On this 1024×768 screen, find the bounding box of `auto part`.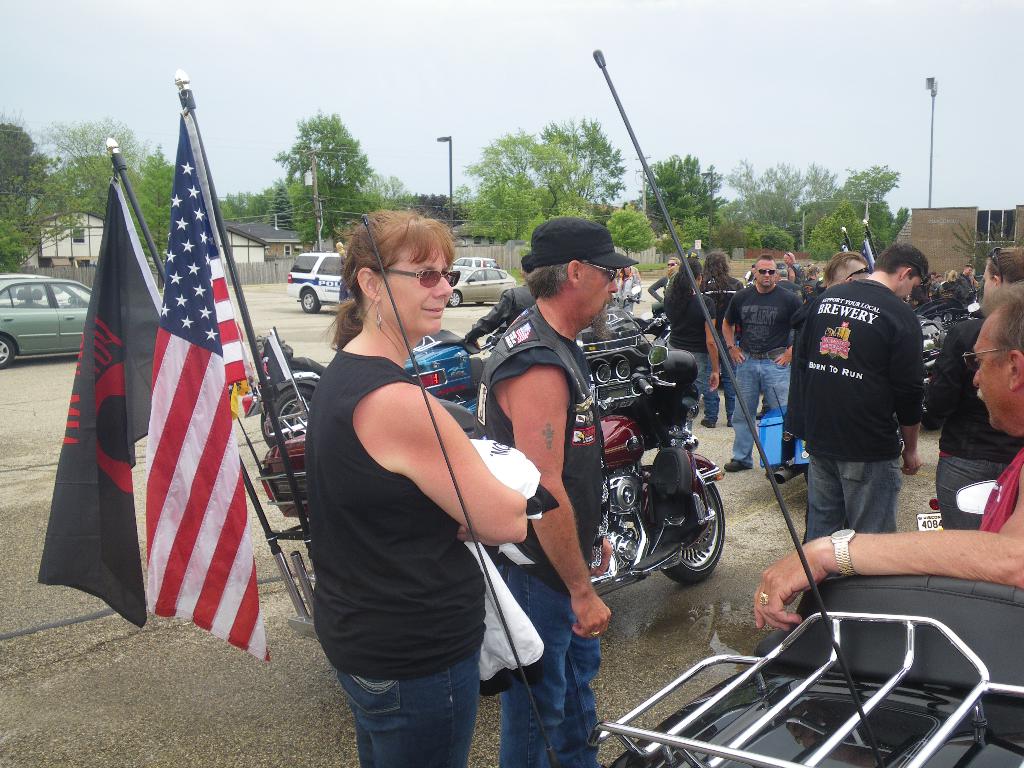
Bounding box: BBox(660, 481, 725, 586).
